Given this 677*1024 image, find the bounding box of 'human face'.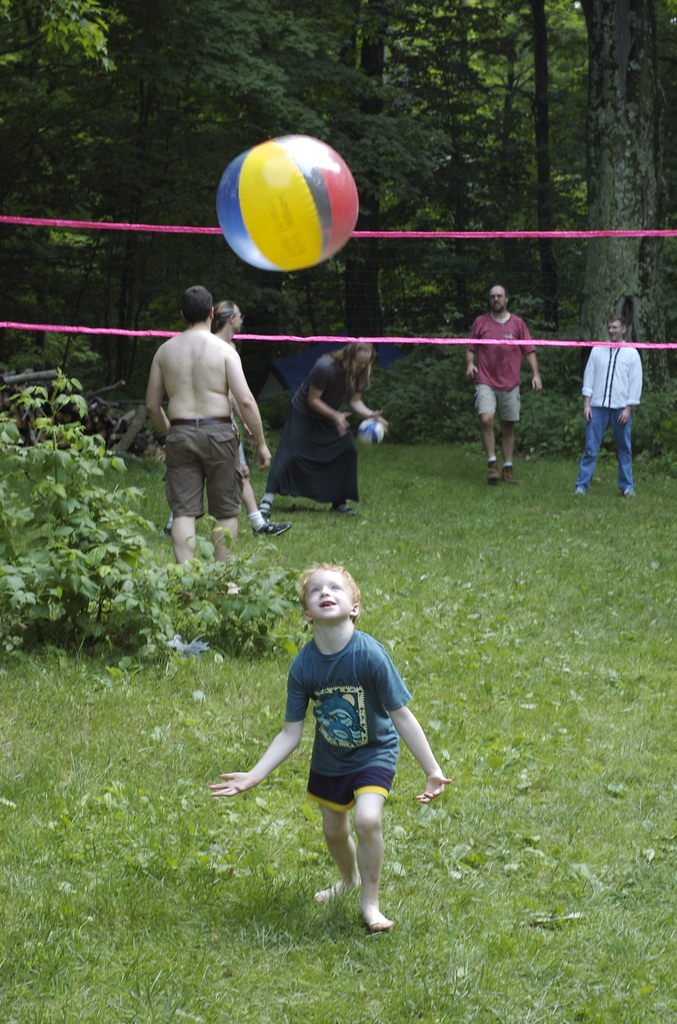
BBox(307, 568, 355, 622).
